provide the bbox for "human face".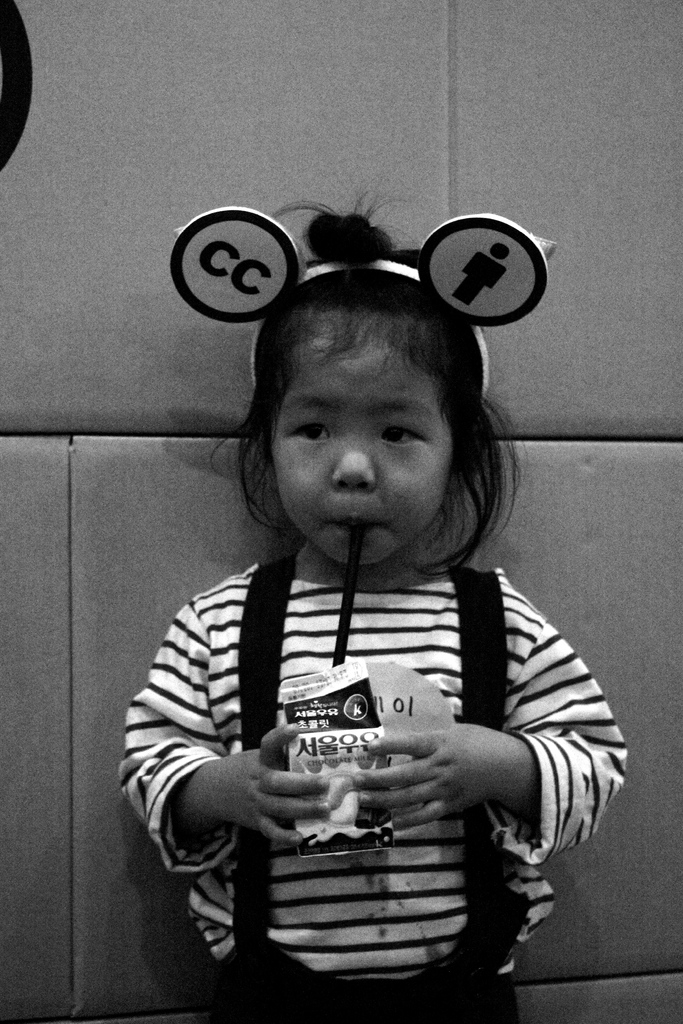
<region>271, 312, 453, 567</region>.
